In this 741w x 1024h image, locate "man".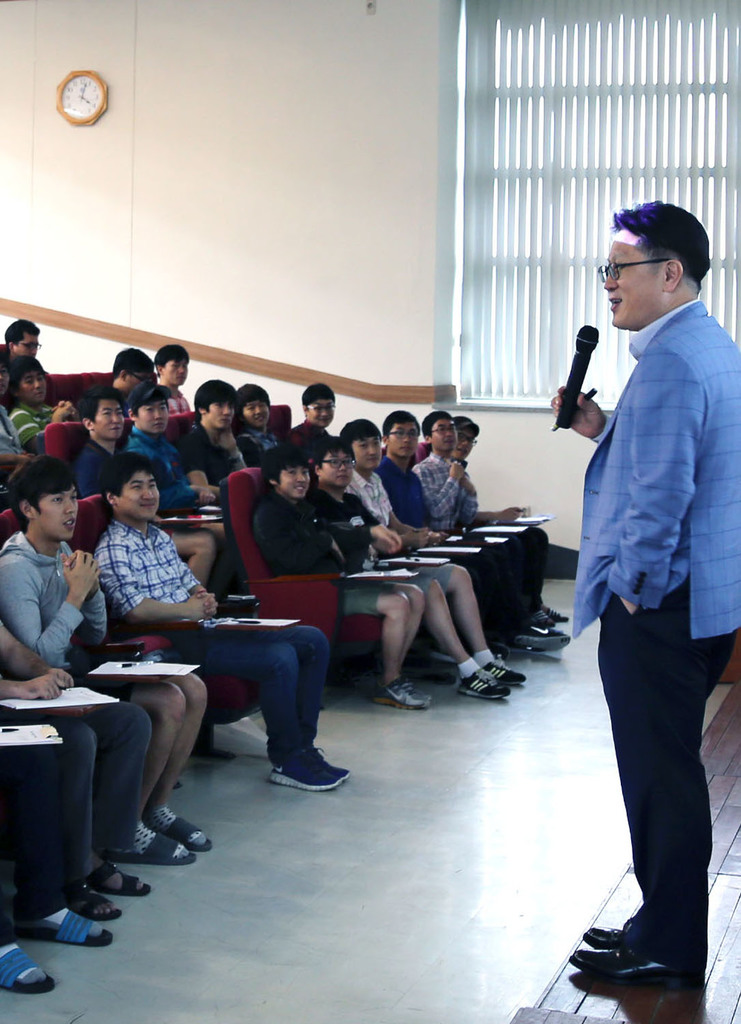
Bounding box: x1=282, y1=383, x2=345, y2=450.
